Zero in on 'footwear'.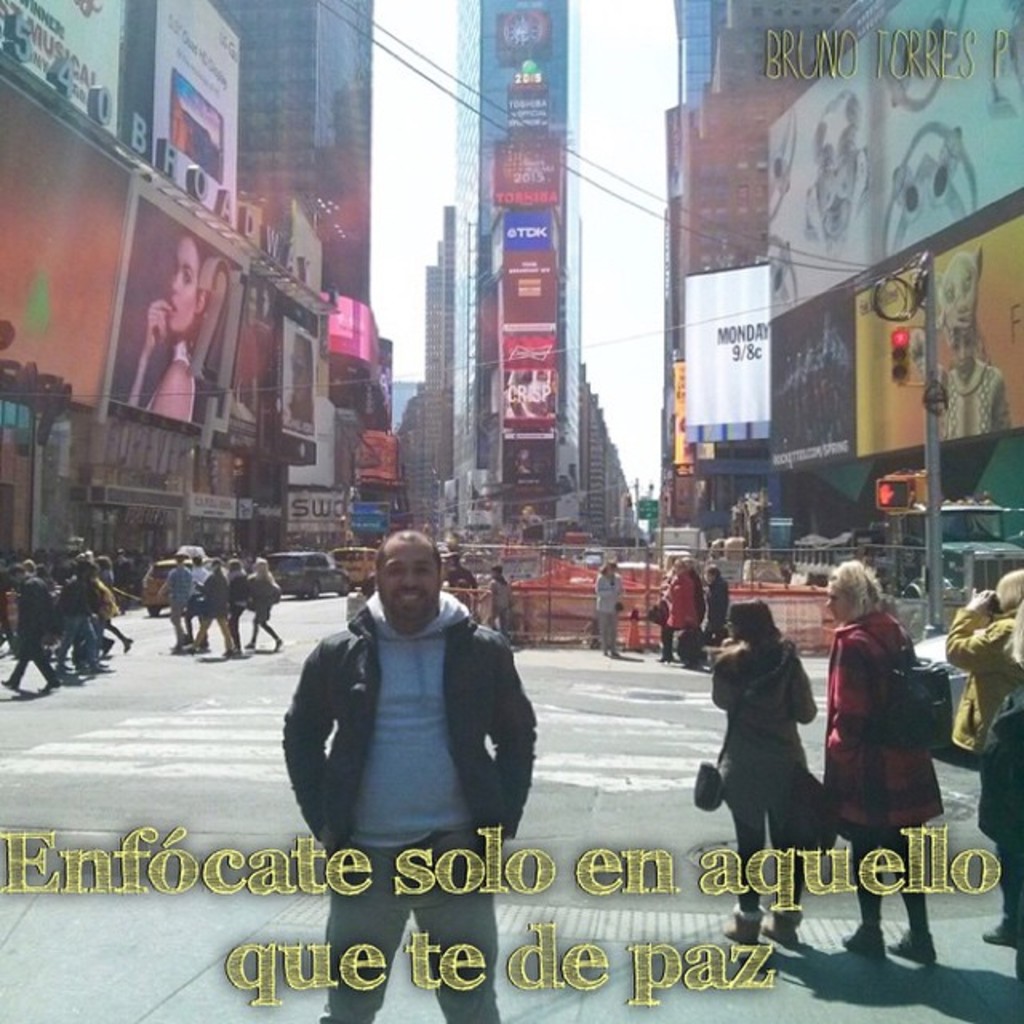
Zeroed in: [984, 912, 1022, 949].
